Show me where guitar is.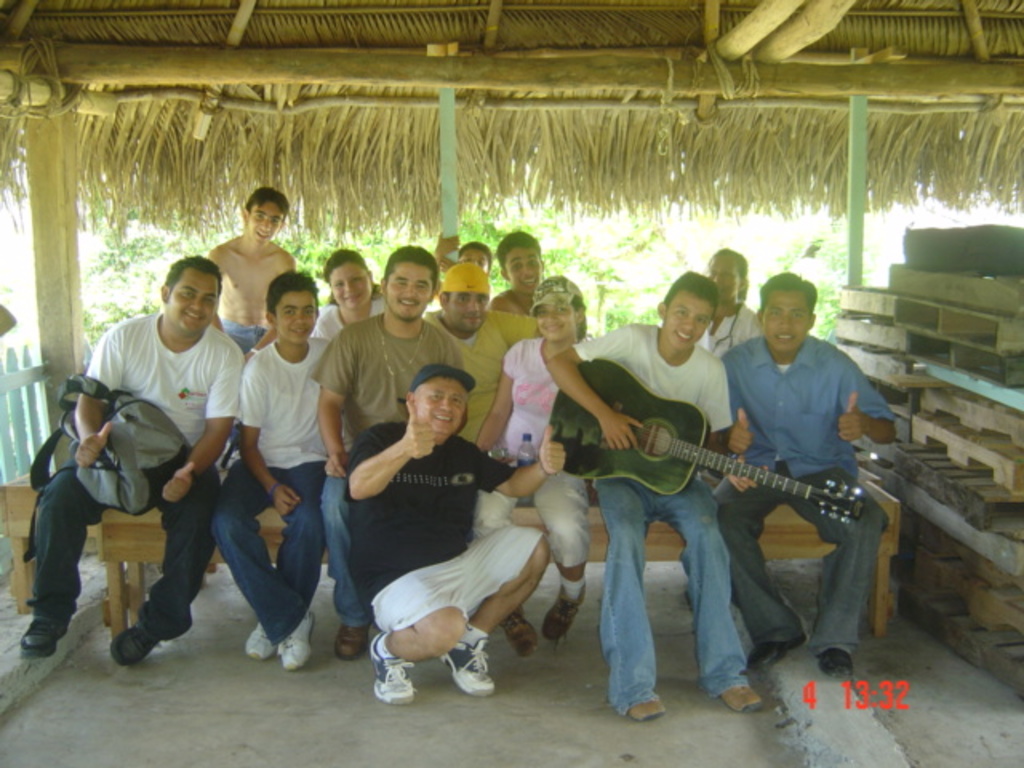
guitar is at {"left": 550, "top": 357, "right": 869, "bottom": 536}.
